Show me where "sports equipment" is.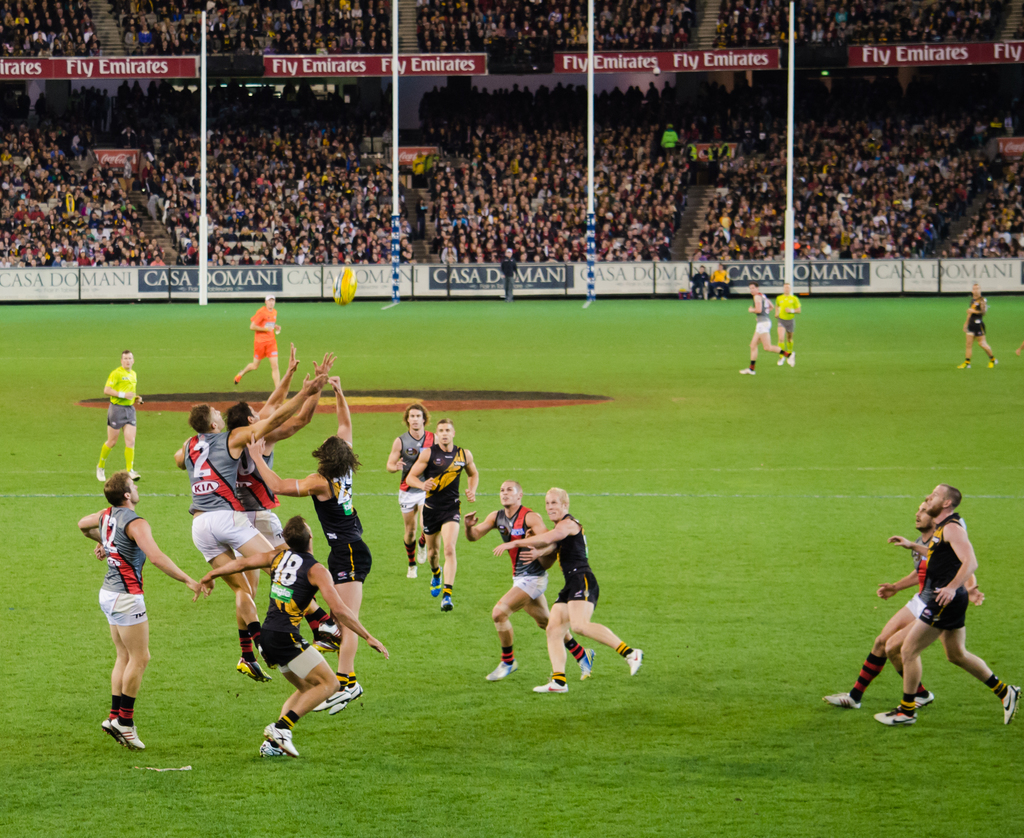
"sports equipment" is at (x1=442, y1=584, x2=455, y2=620).
